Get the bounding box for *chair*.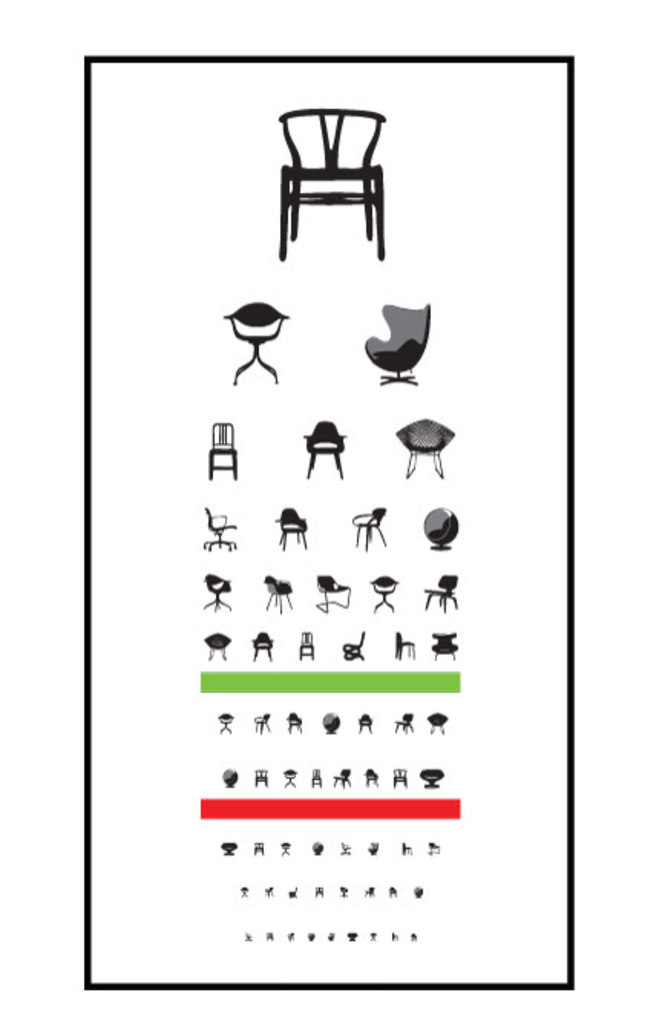
(204,630,233,656).
